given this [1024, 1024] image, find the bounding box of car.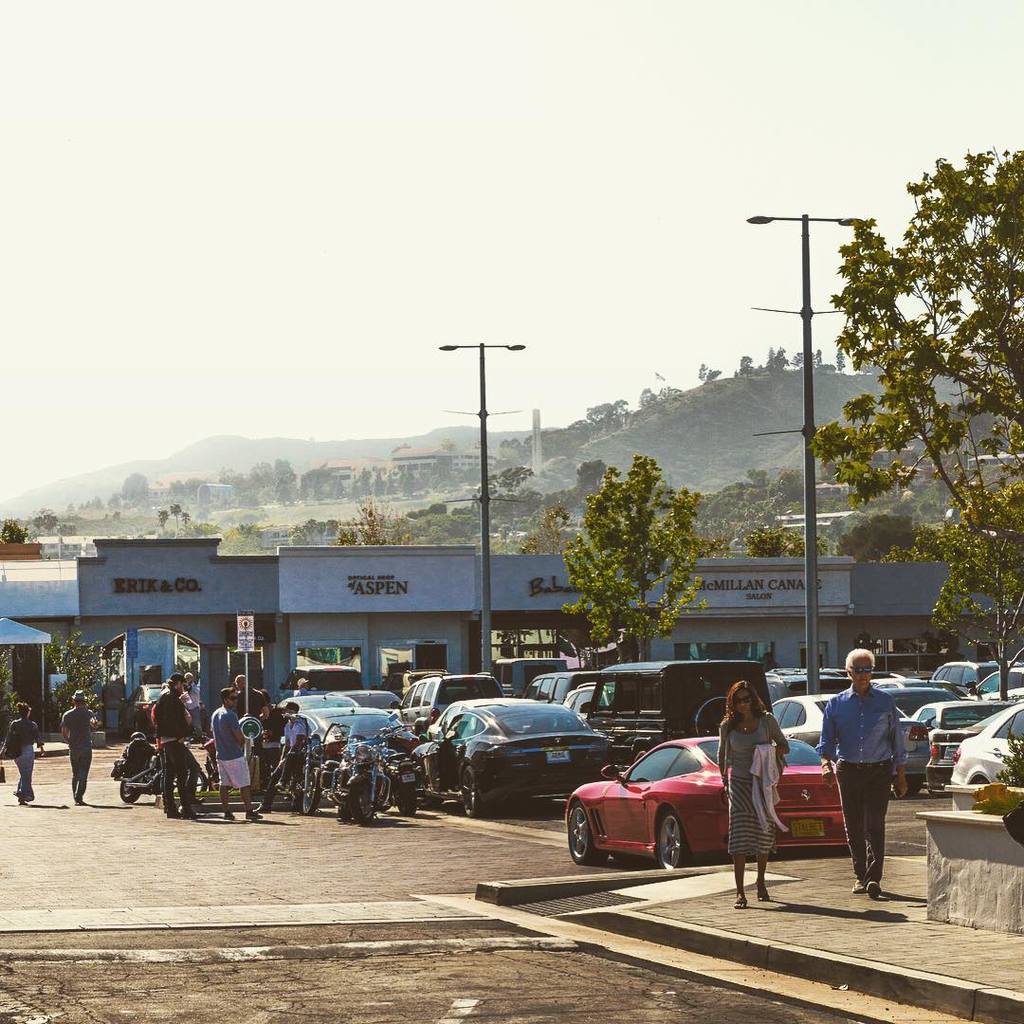
[left=111, top=676, right=164, bottom=731].
